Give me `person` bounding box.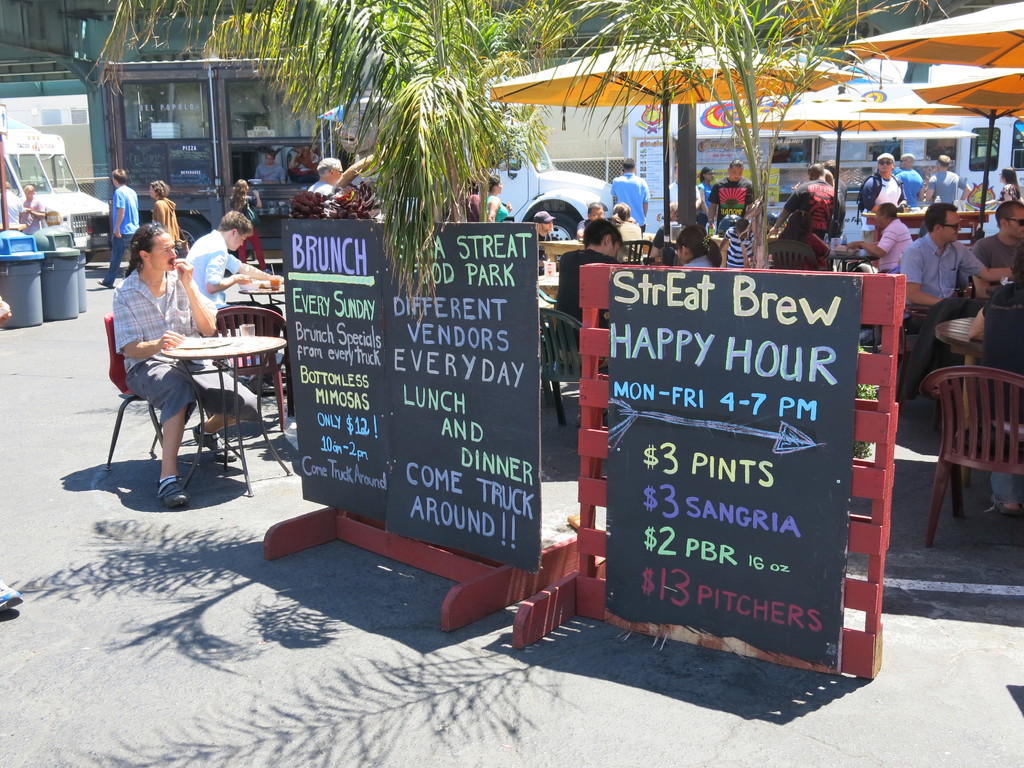
{"x1": 856, "y1": 151, "x2": 906, "y2": 211}.
